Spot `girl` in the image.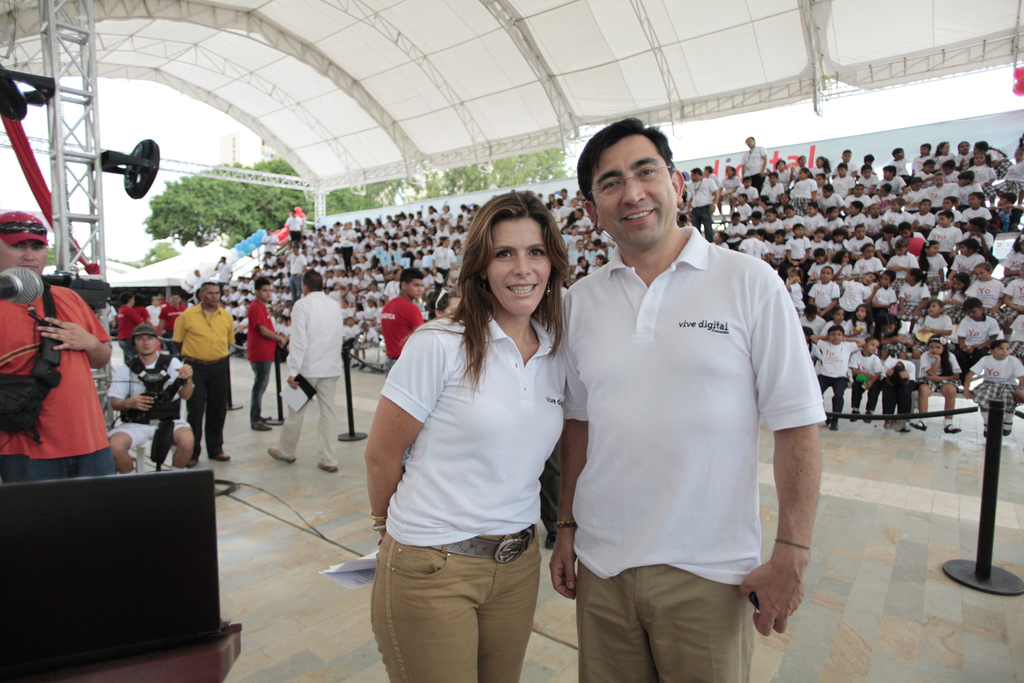
`girl` found at <box>954,141,973,174</box>.
